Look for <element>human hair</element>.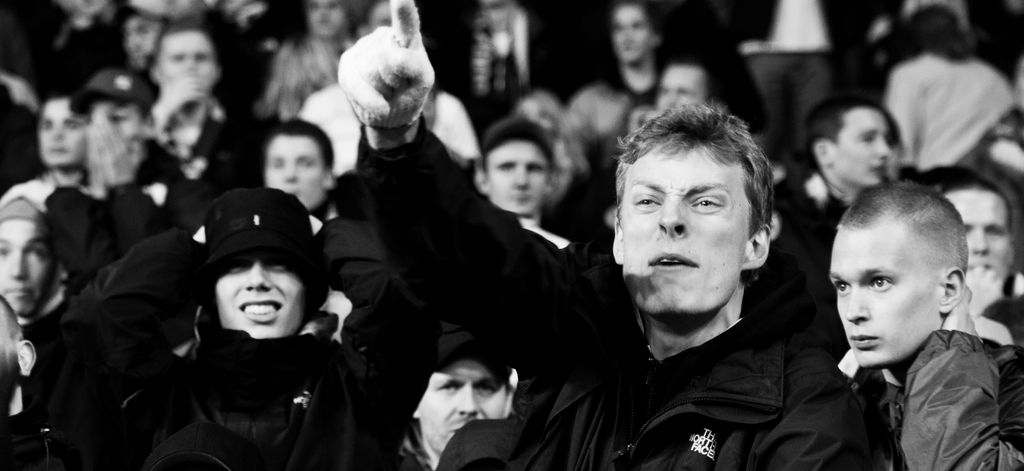
Found: box=[834, 178, 966, 269].
